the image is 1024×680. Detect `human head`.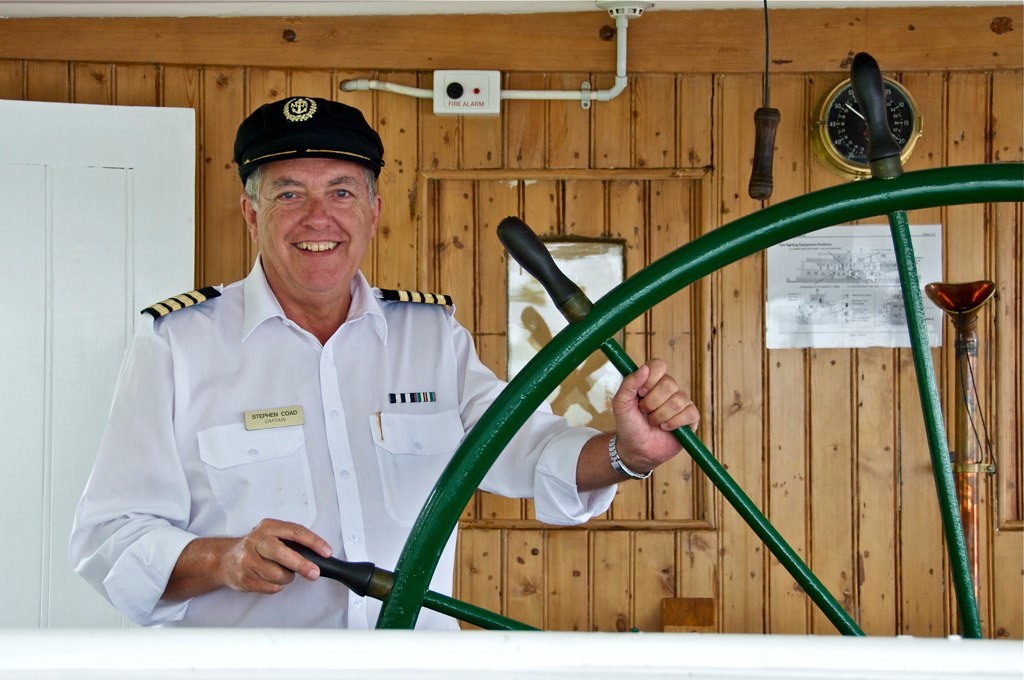
Detection: 215/87/392/272.
